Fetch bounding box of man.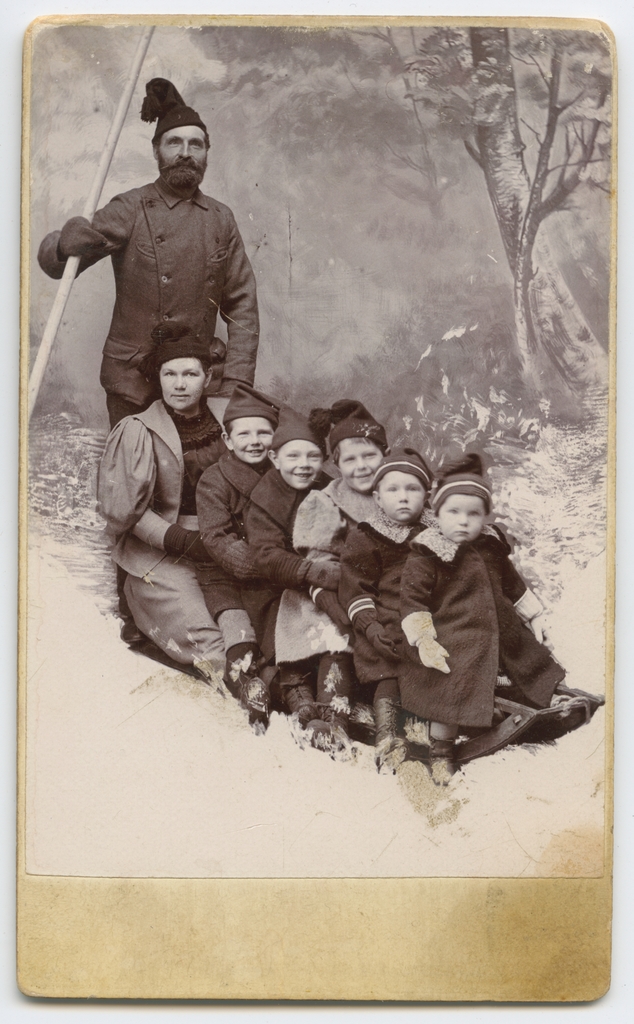
Bbox: (45, 92, 267, 479).
